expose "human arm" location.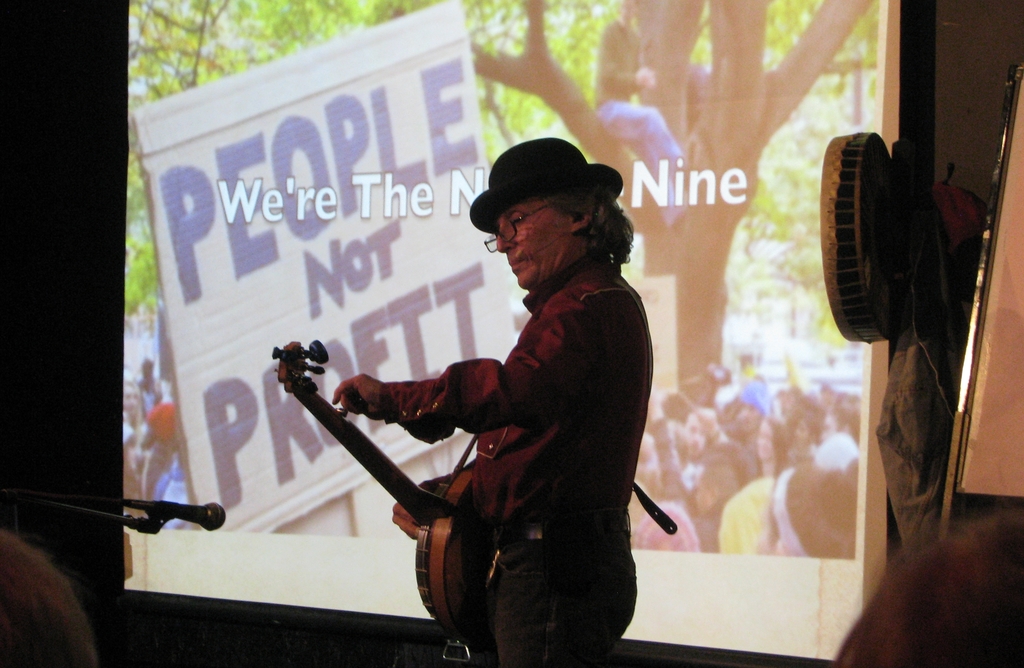
Exposed at 385,460,453,540.
